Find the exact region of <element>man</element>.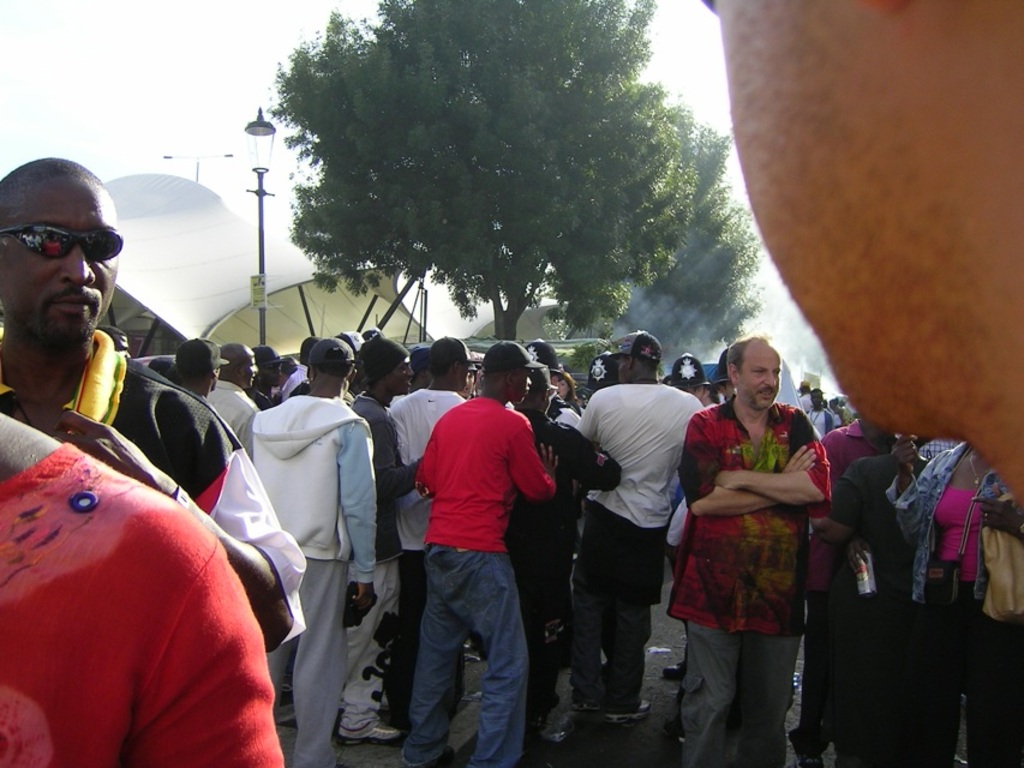
Exact region: (x1=679, y1=330, x2=831, y2=767).
